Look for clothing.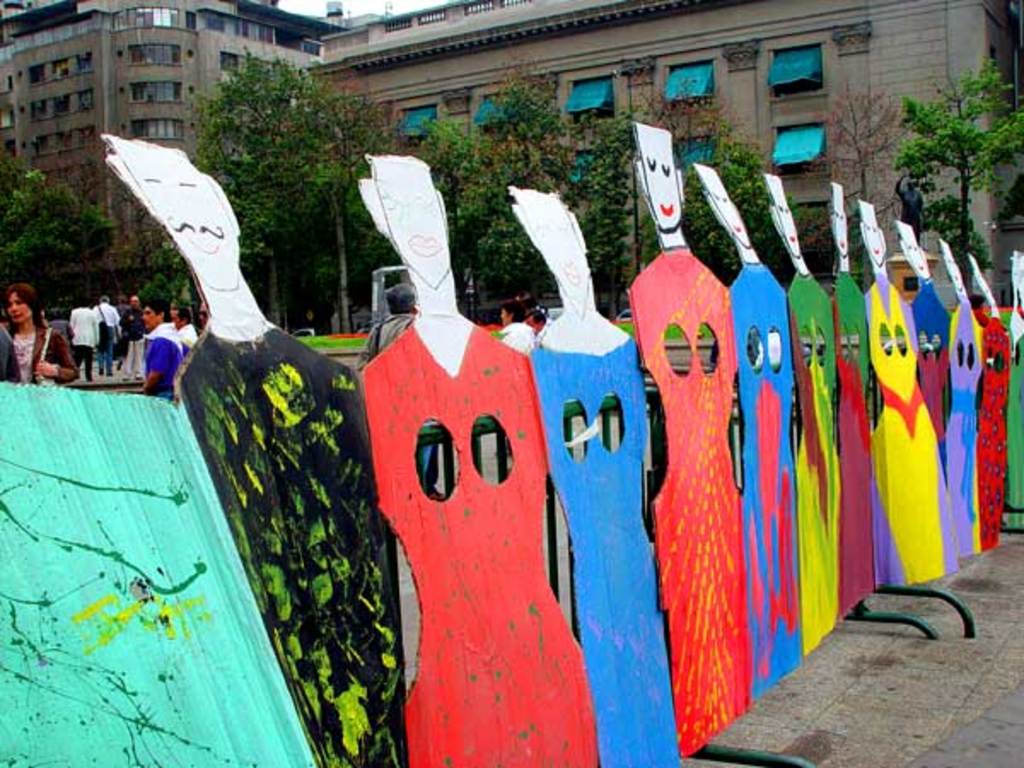
Found: (7,323,77,386).
